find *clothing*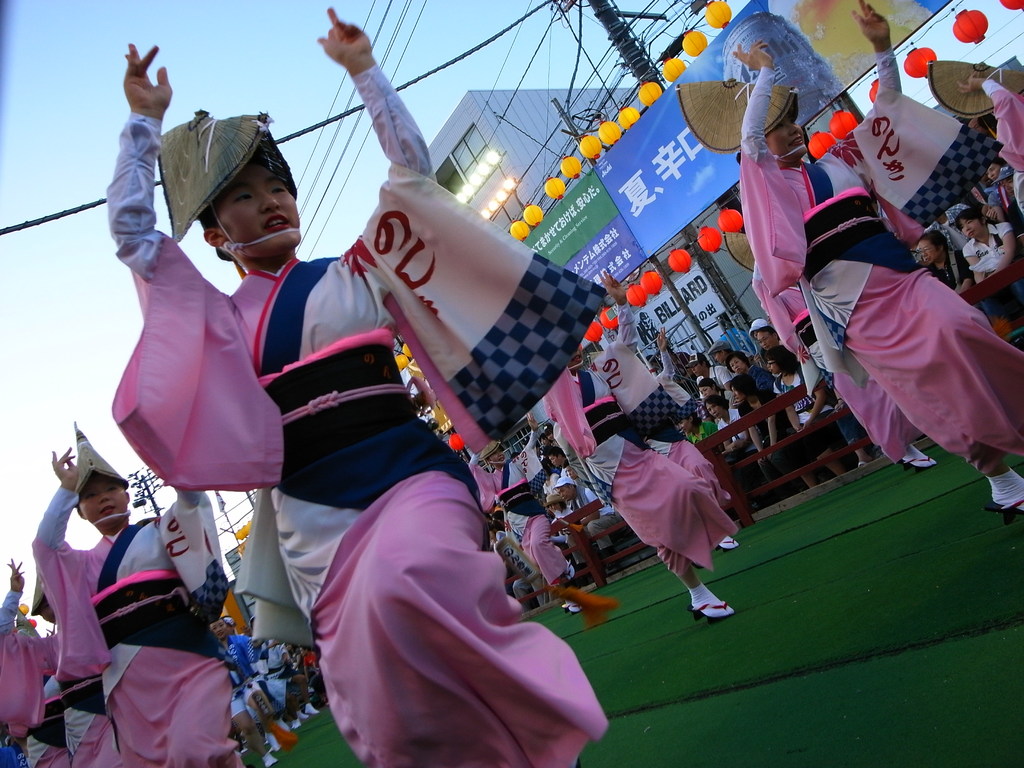
[100,48,617,767]
